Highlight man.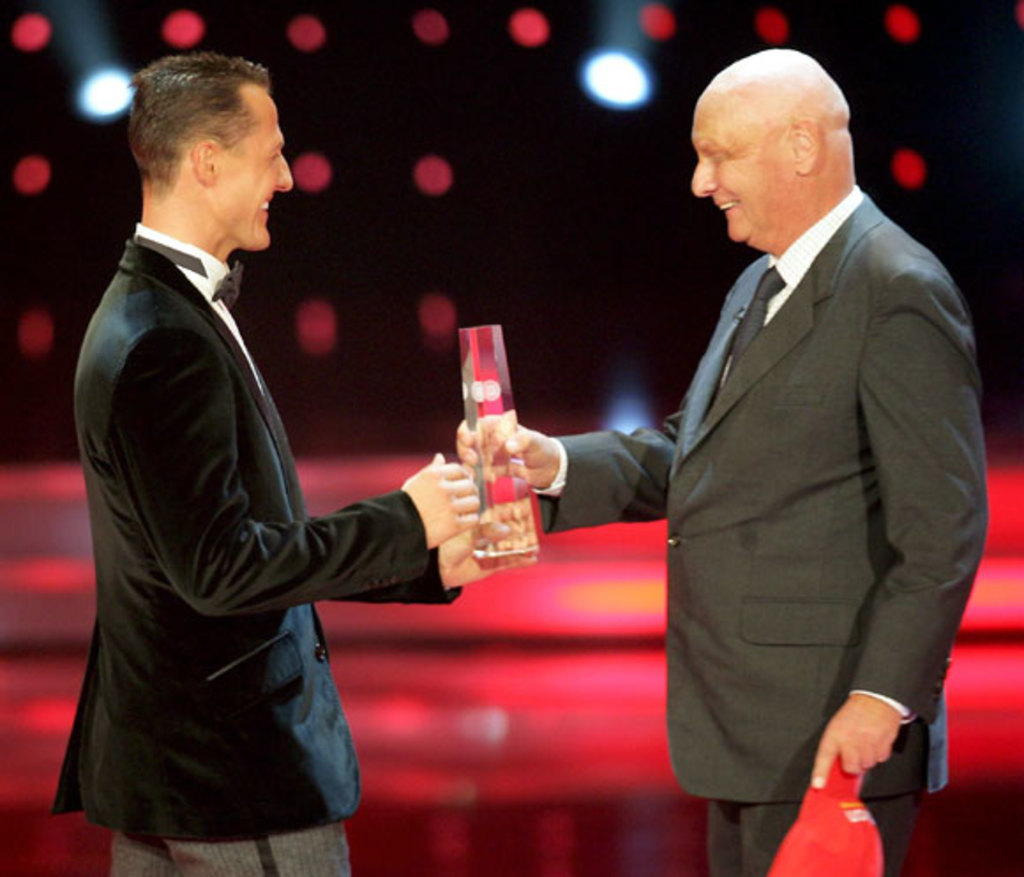
Highlighted region: pyautogui.locateOnScreen(447, 46, 989, 875).
